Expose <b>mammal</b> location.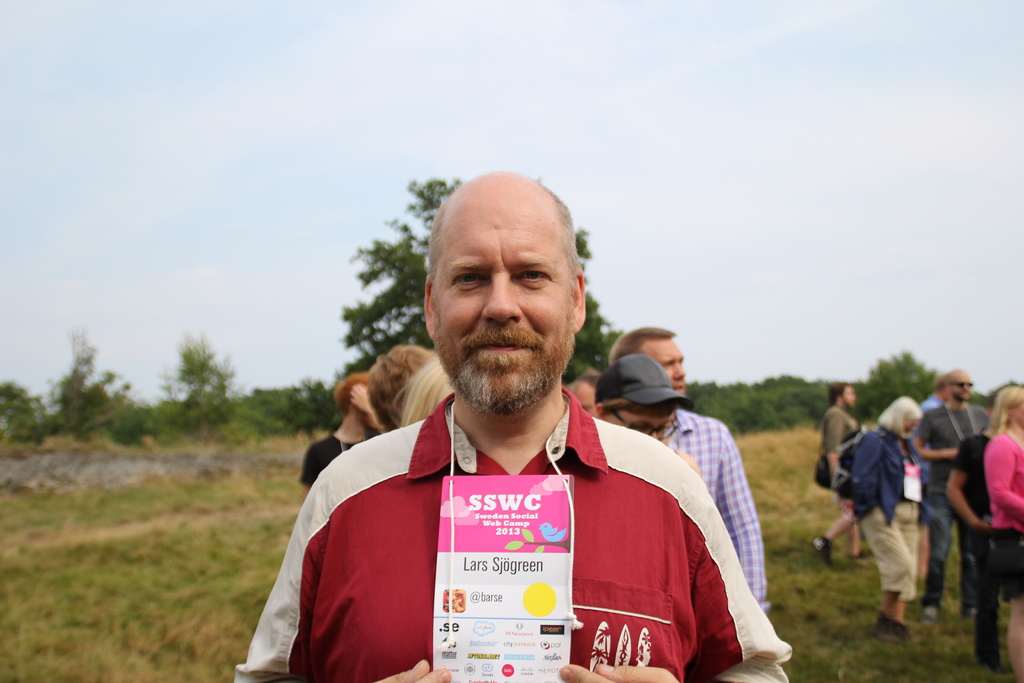
Exposed at 366/345/436/434.
